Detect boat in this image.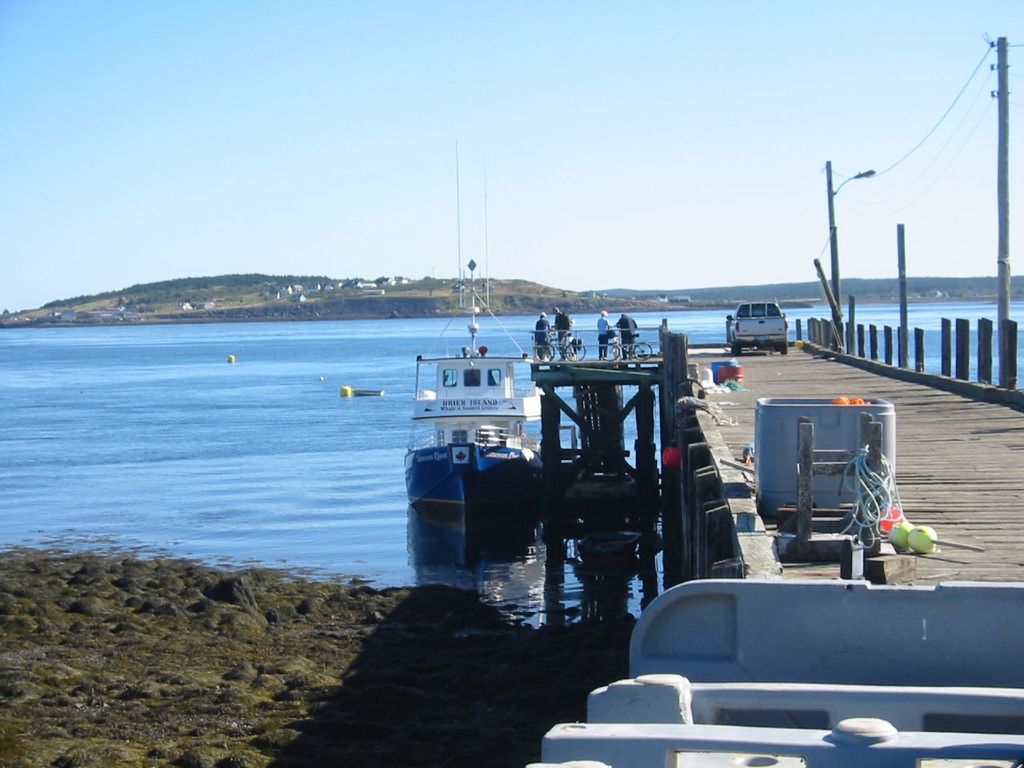
Detection: bbox(399, 246, 550, 526).
